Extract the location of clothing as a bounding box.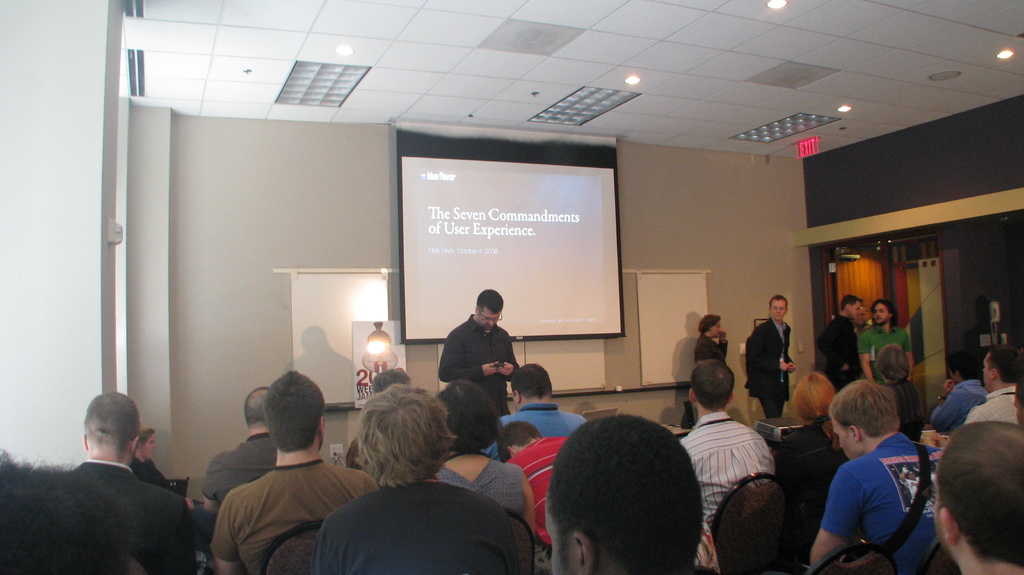
858/319/911/373.
